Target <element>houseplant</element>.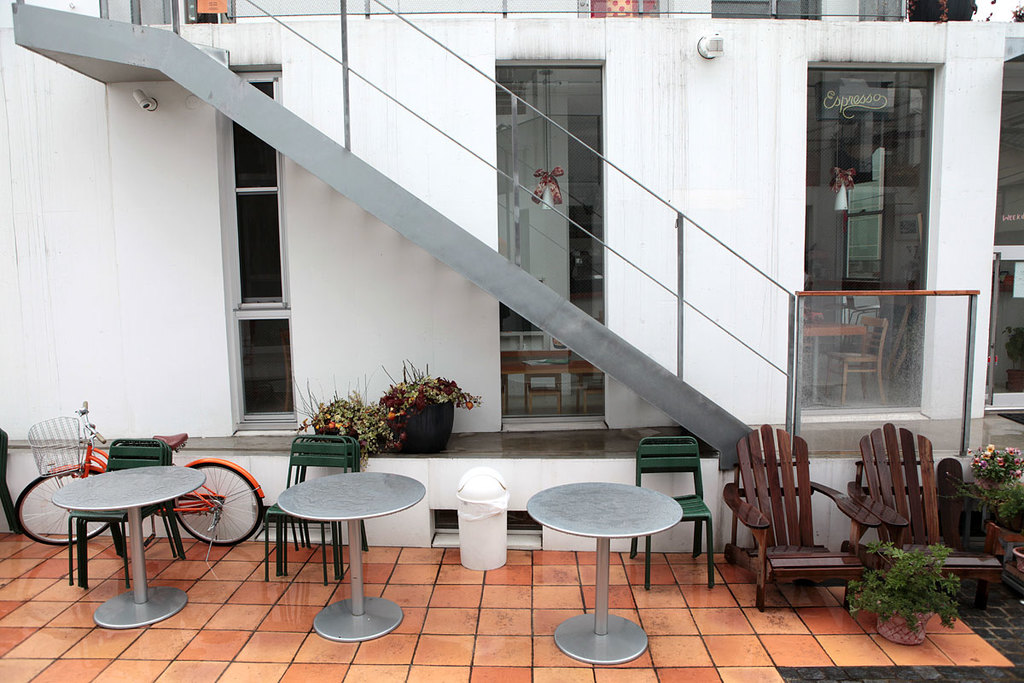
Target region: <box>366,348,485,452</box>.
